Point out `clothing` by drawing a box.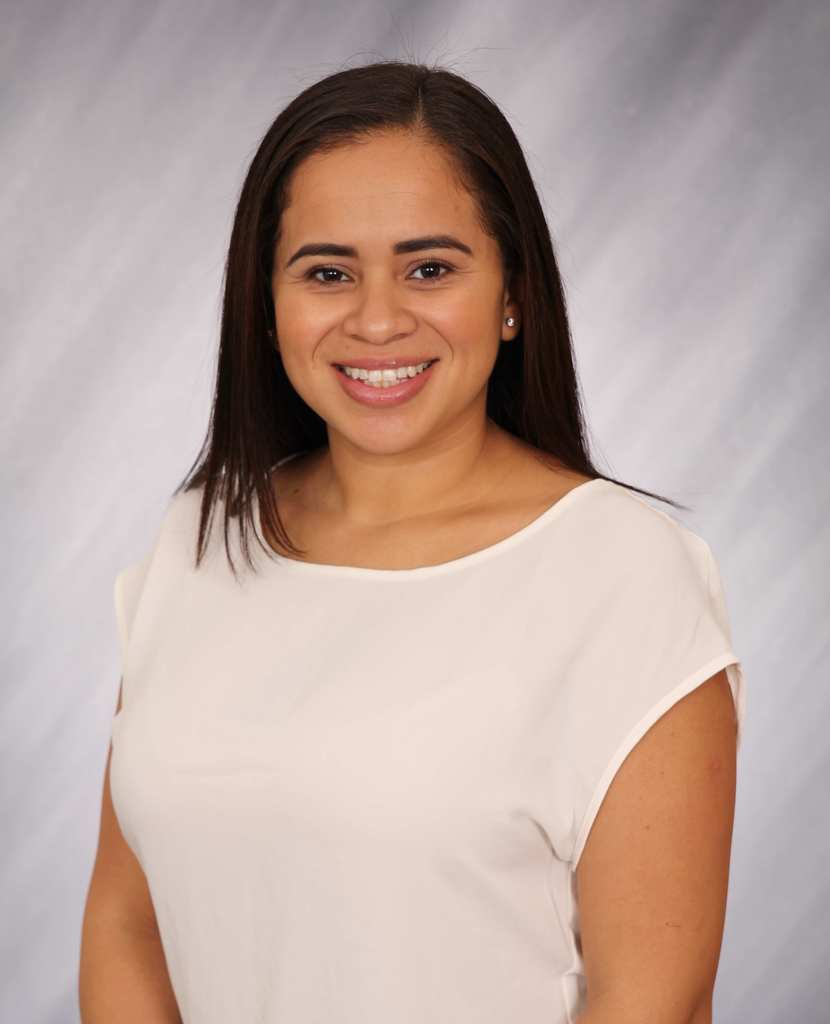
(105, 420, 735, 1021).
